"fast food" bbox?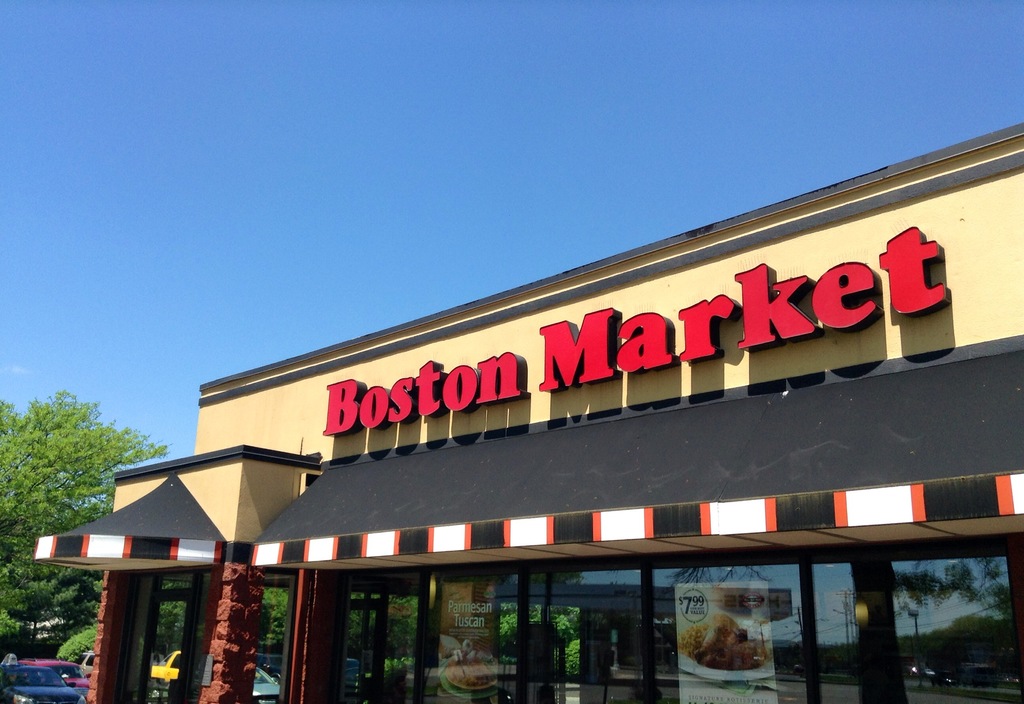
select_region(678, 594, 756, 697)
